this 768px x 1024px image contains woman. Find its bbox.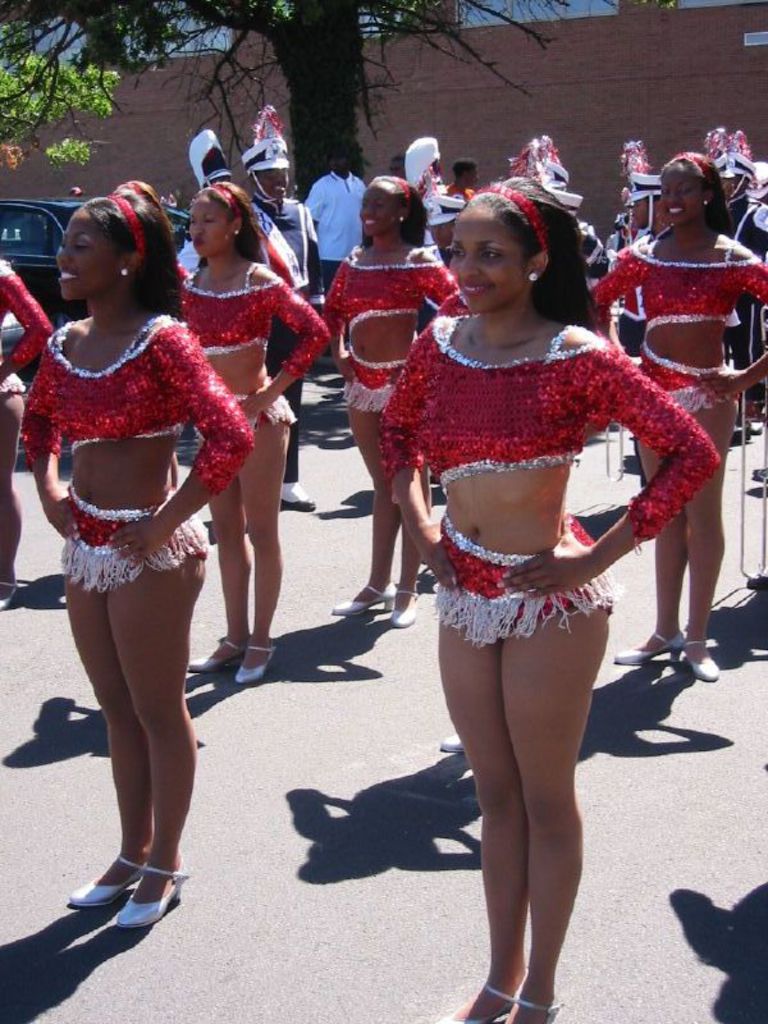
left=588, top=152, right=767, bottom=684.
